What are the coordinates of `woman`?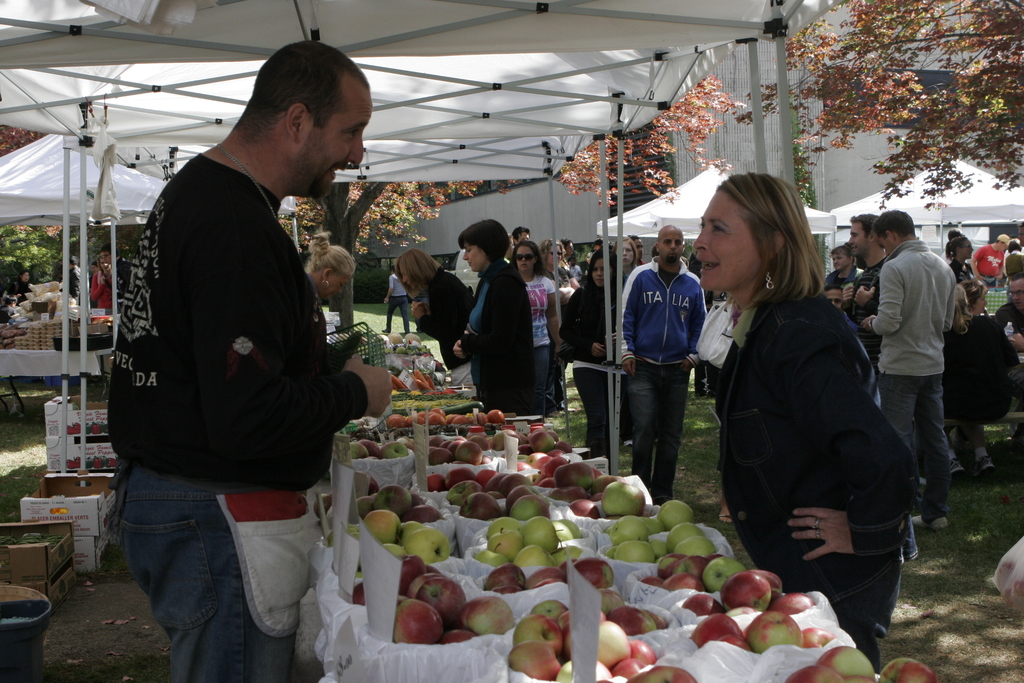
[547,239,580,297].
